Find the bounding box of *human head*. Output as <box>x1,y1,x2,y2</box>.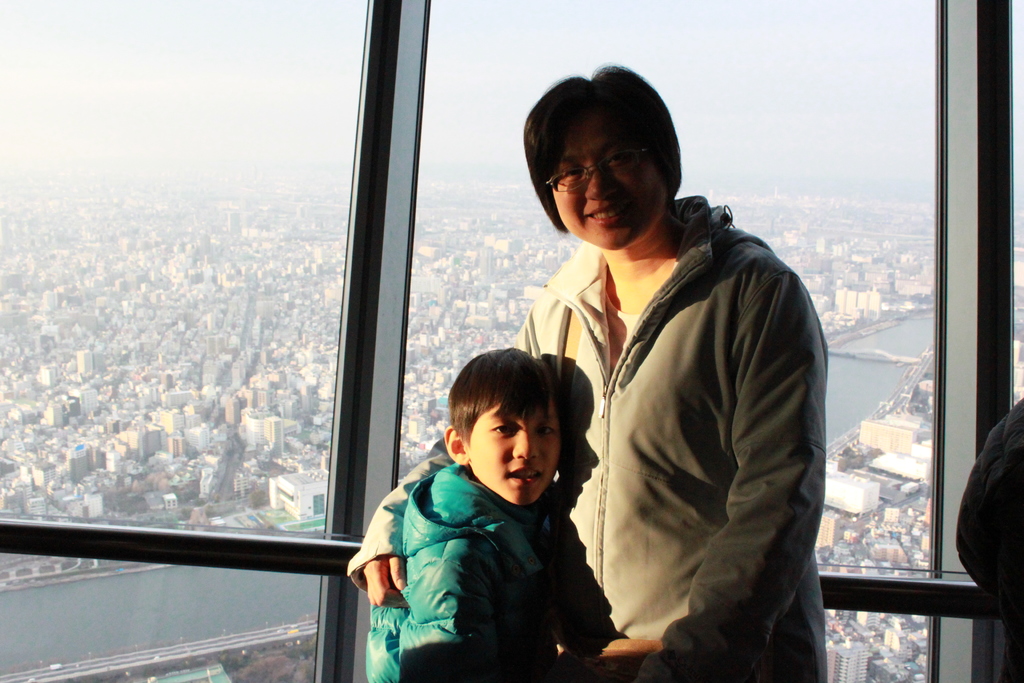
<box>527,69,707,259</box>.
